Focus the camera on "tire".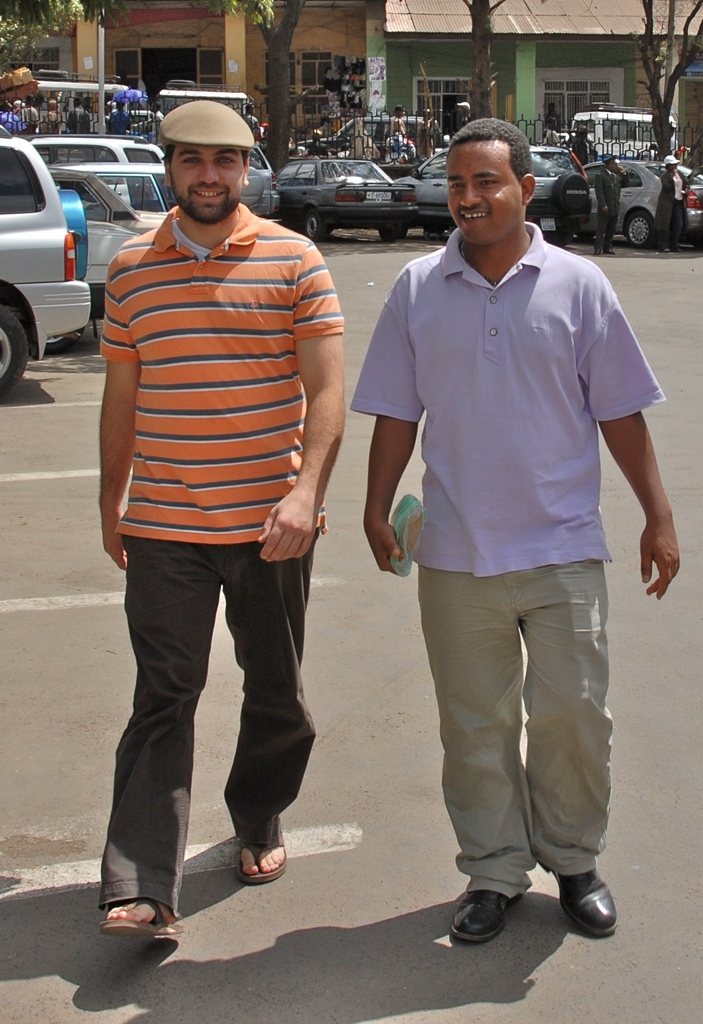
Focus region: (553, 234, 572, 244).
